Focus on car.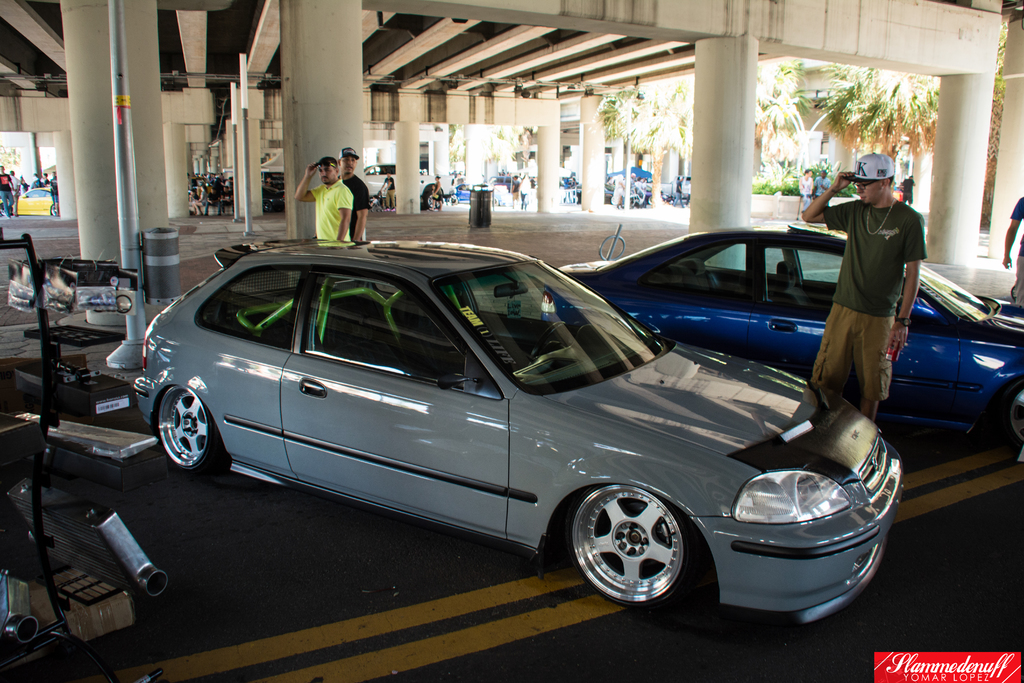
Focused at Rect(132, 217, 921, 632).
